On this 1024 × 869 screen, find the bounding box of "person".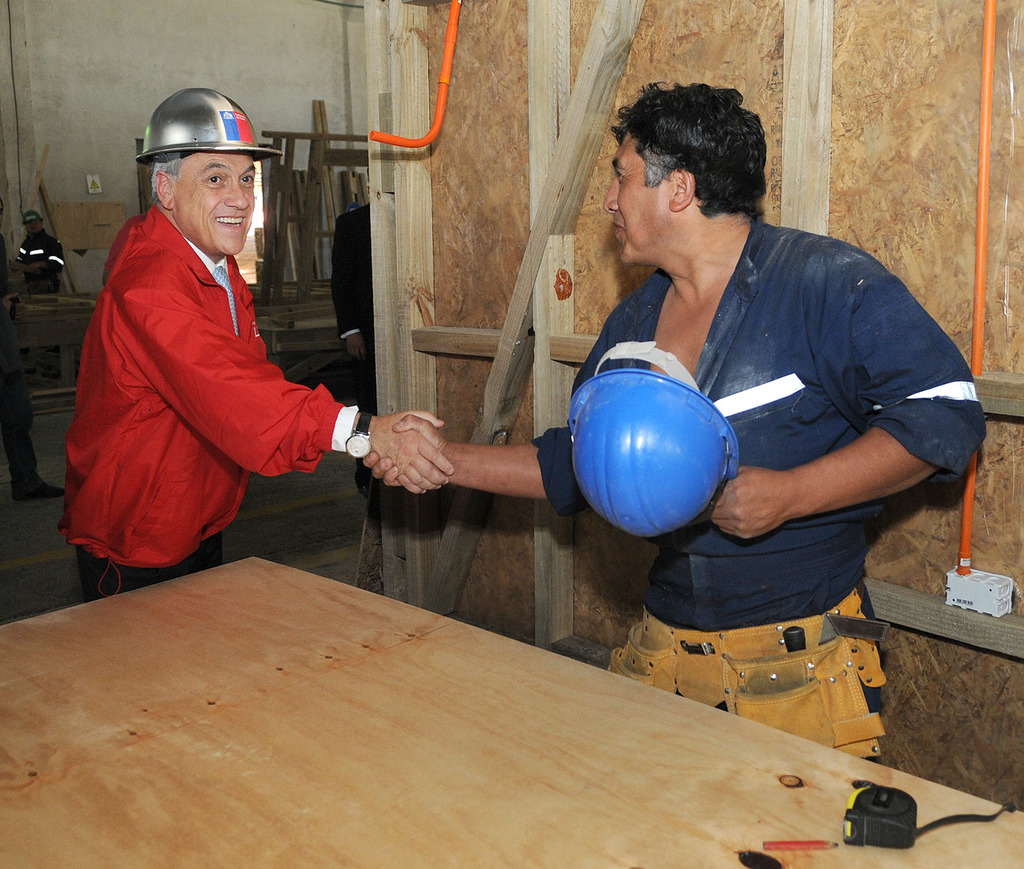
Bounding box: detection(62, 85, 449, 599).
